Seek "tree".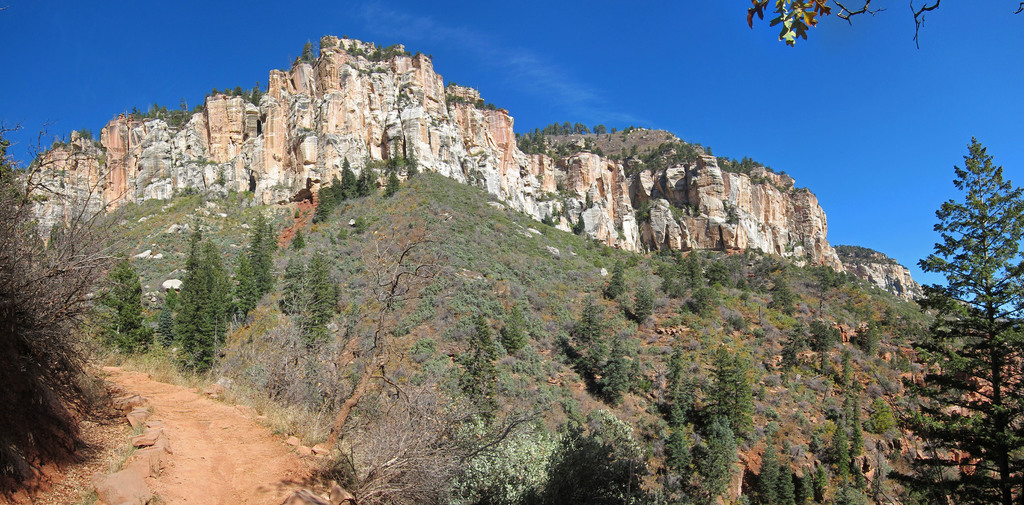
detection(308, 226, 458, 462).
